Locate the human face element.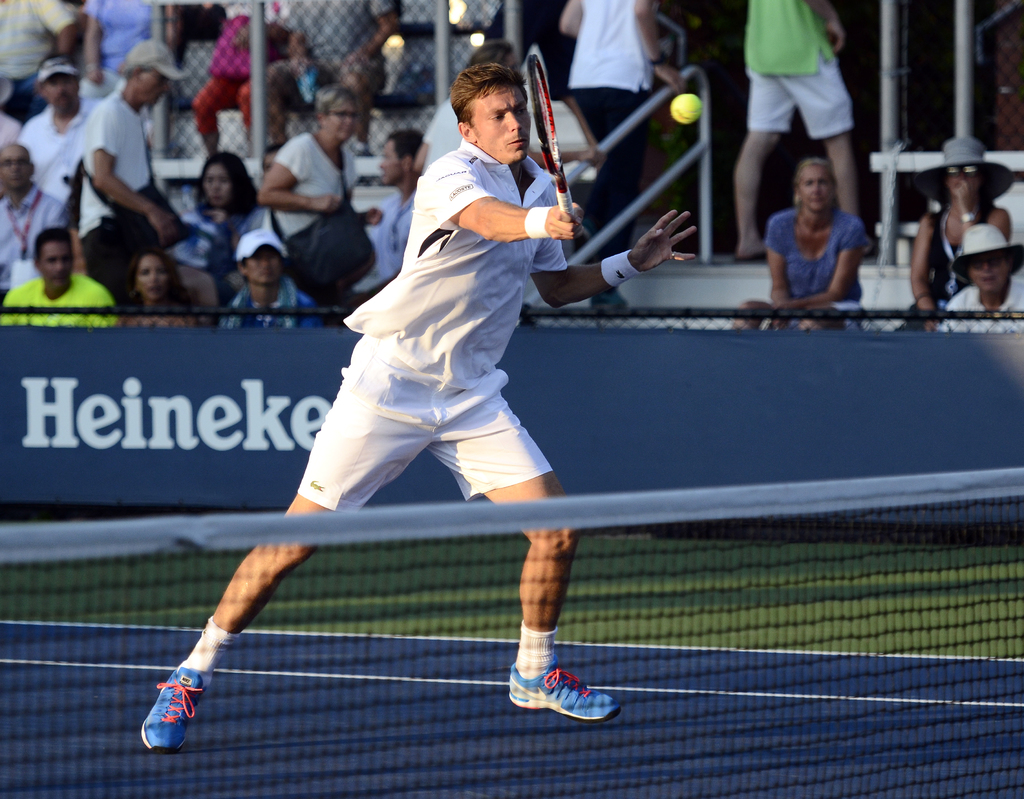
Element bbox: [left=370, top=127, right=399, bottom=195].
